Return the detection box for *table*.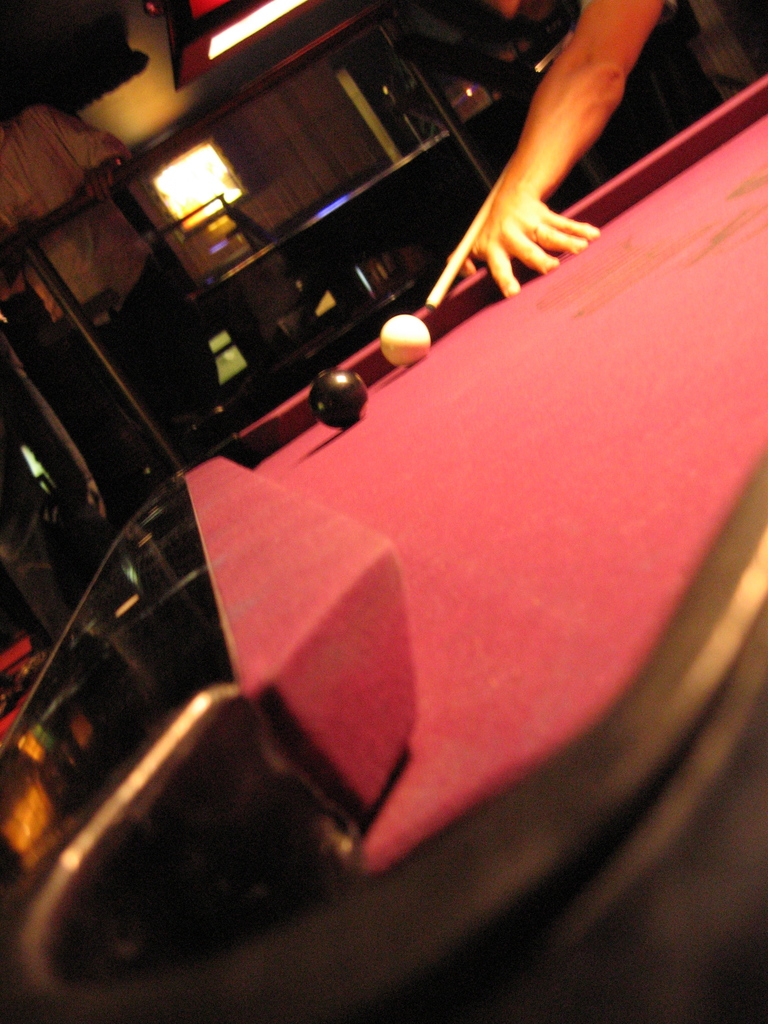
45/176/739/1023.
